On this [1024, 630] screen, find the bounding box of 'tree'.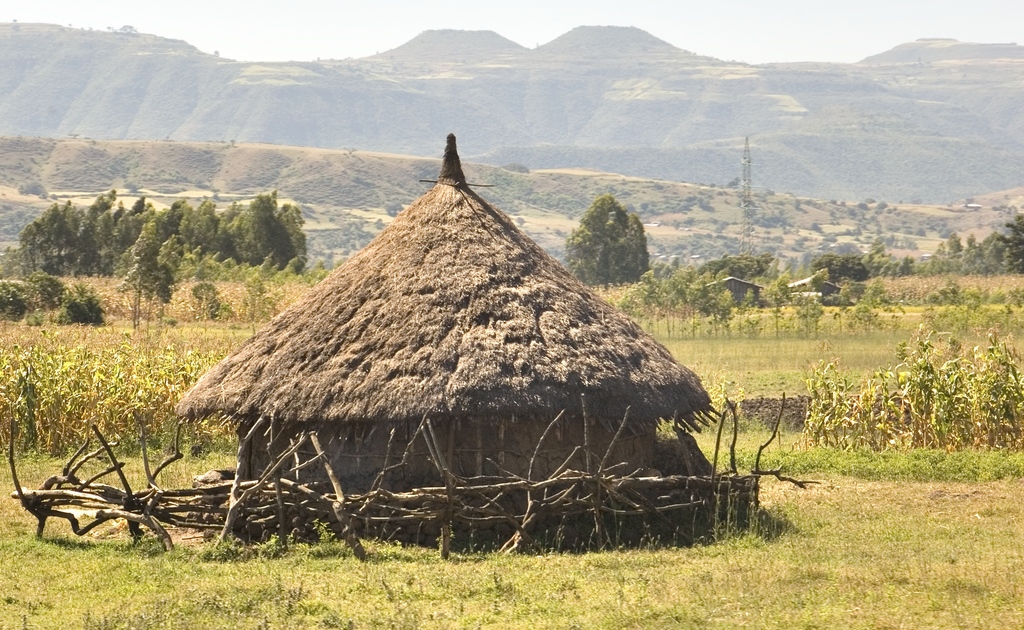
Bounding box: BBox(230, 182, 313, 275).
